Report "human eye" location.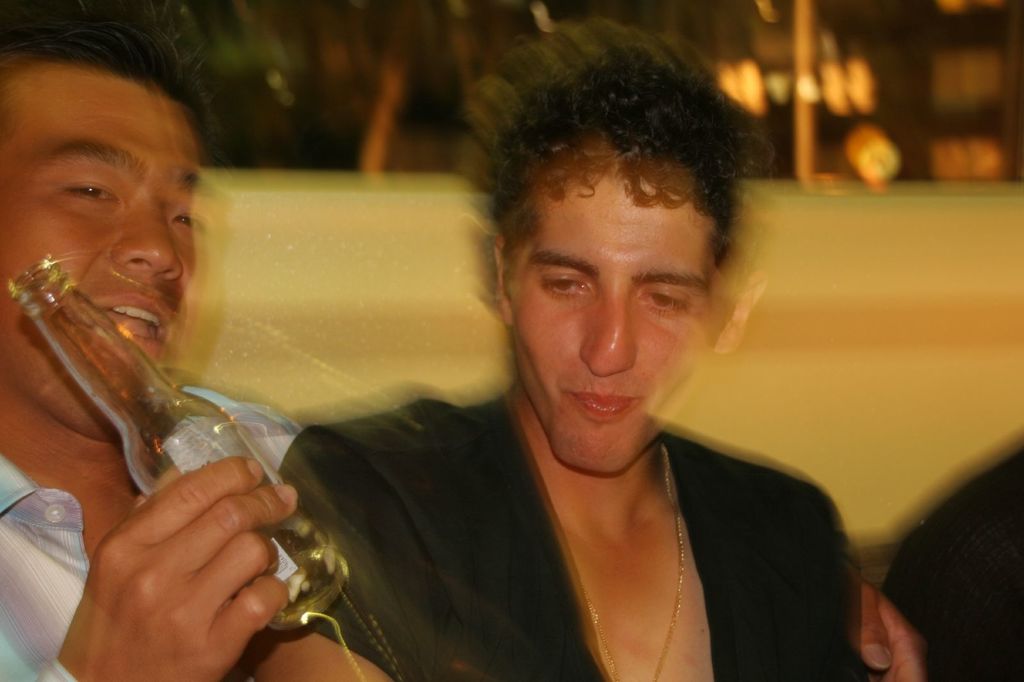
Report: bbox(536, 270, 596, 297).
